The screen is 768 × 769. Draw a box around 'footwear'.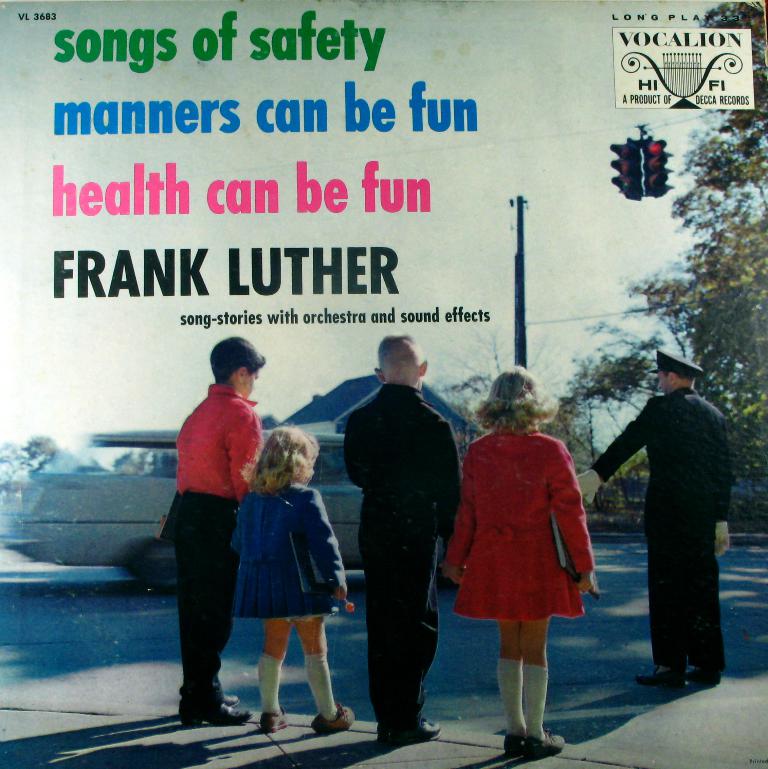
Rect(263, 709, 289, 732).
